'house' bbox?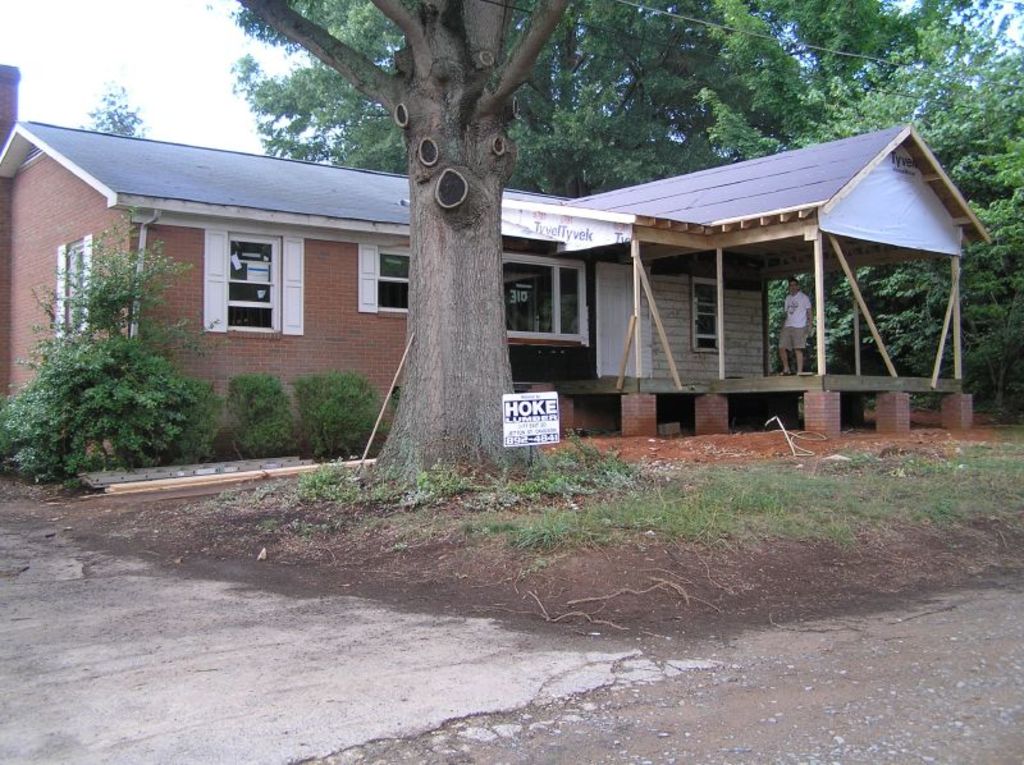
<box>0,58,991,467</box>
